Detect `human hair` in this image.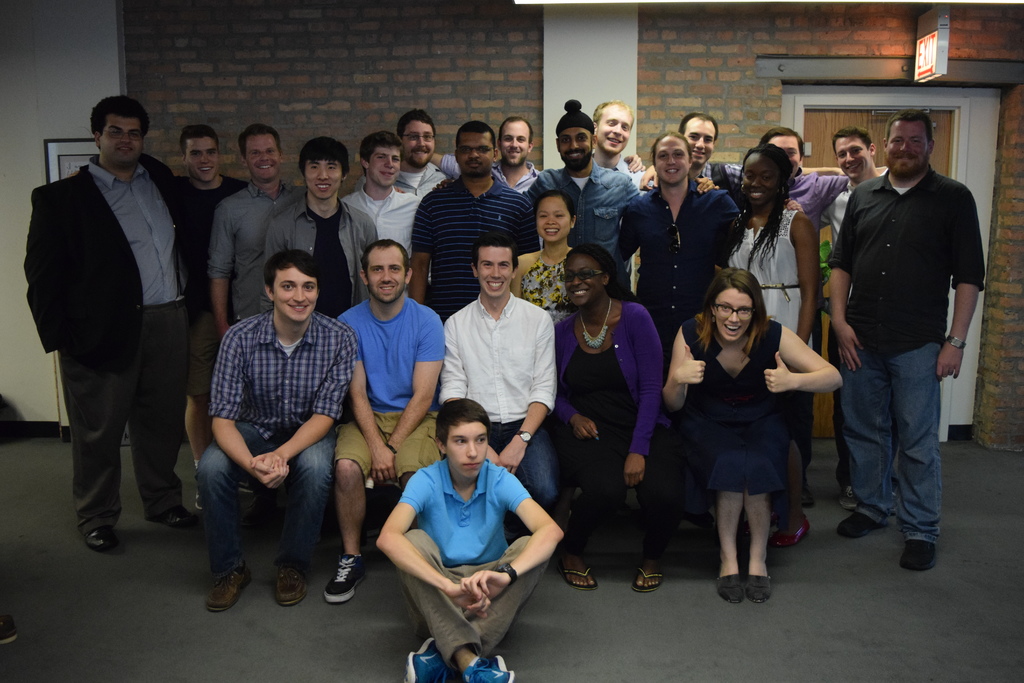
Detection: pyautogui.locateOnScreen(496, 115, 535, 151).
